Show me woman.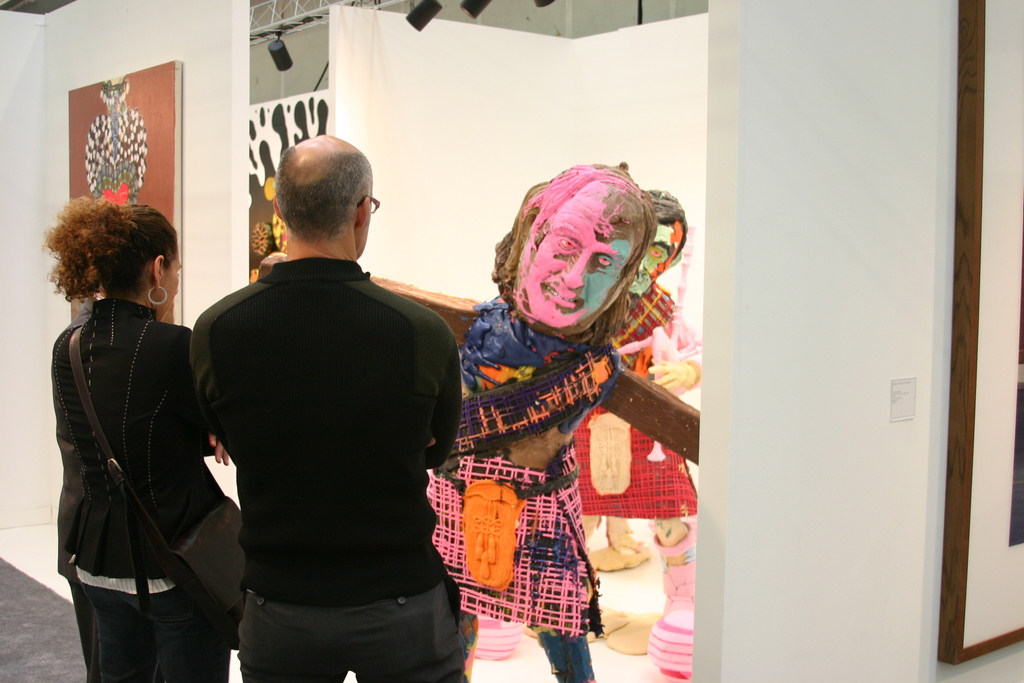
woman is here: box=[37, 184, 236, 671].
